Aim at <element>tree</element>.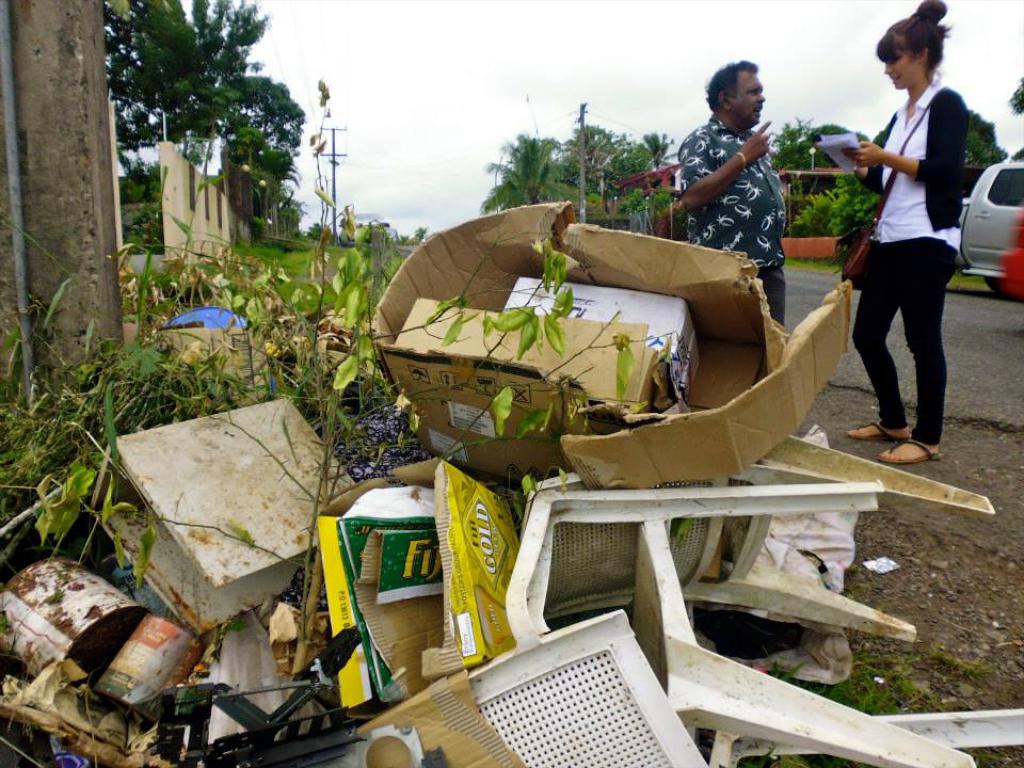
Aimed at (94,0,275,146).
